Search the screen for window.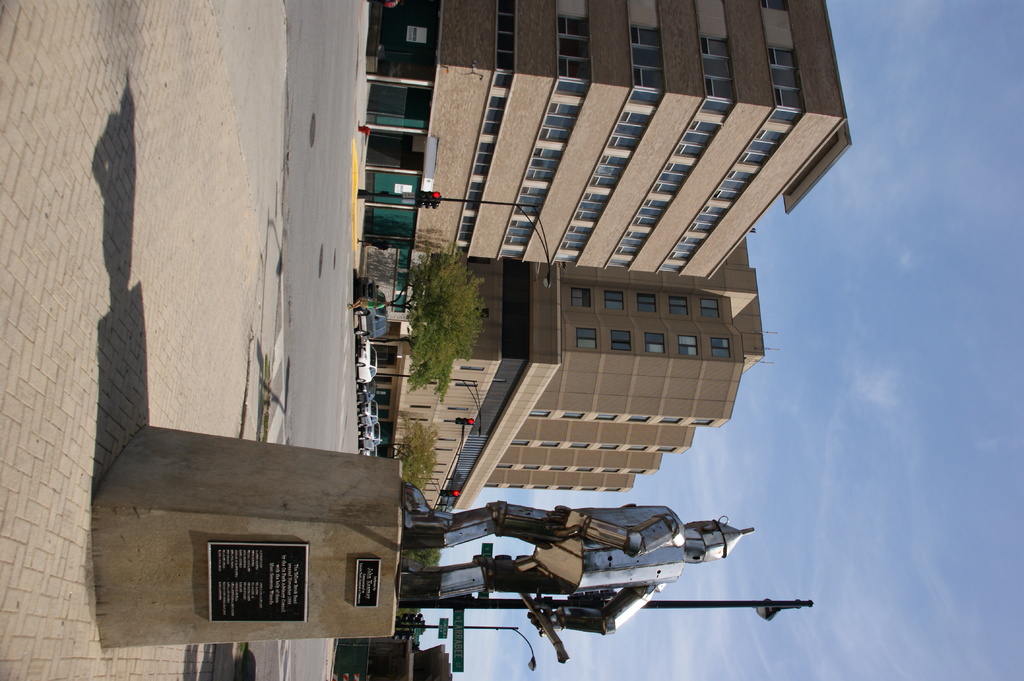
Found at BBox(708, 340, 732, 357).
